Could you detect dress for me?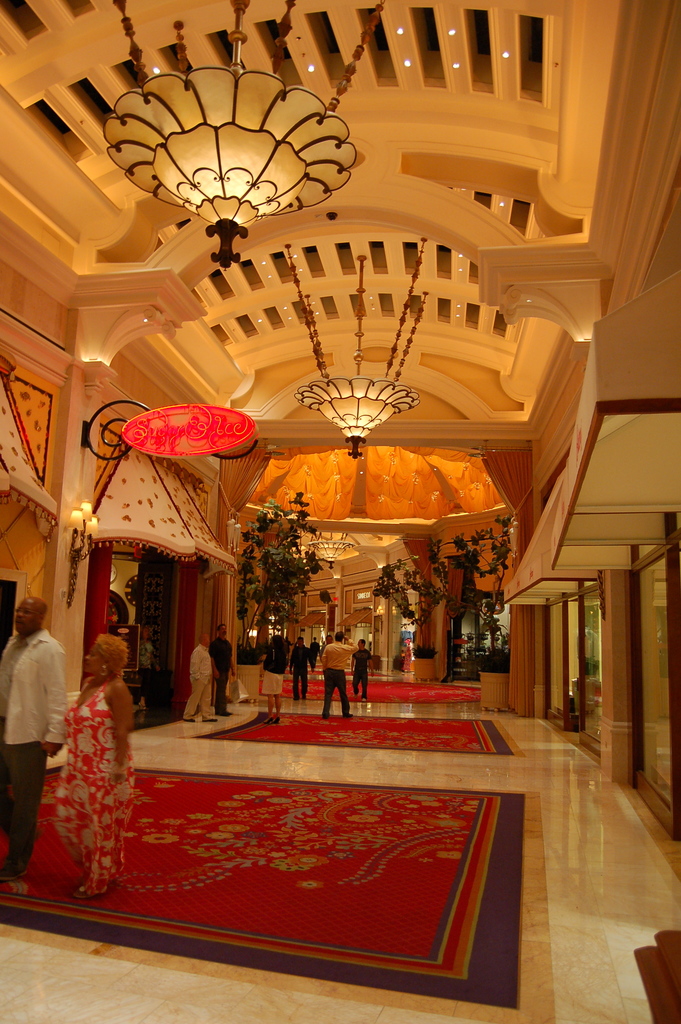
Detection result: 48,689,139,906.
